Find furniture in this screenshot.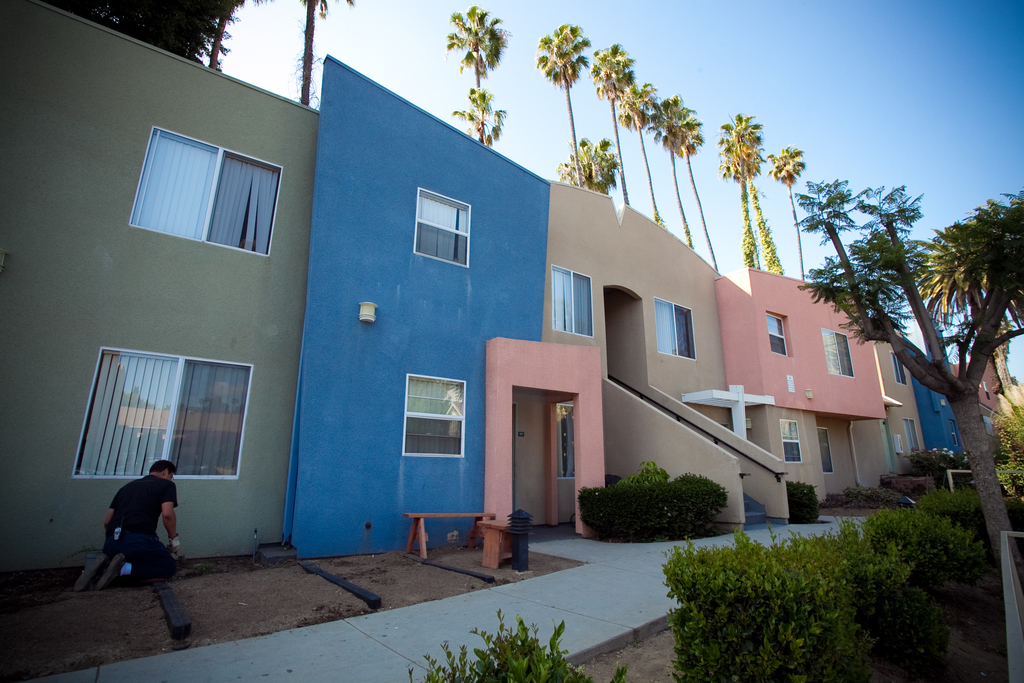
The bounding box for furniture is region(477, 516, 515, 571).
